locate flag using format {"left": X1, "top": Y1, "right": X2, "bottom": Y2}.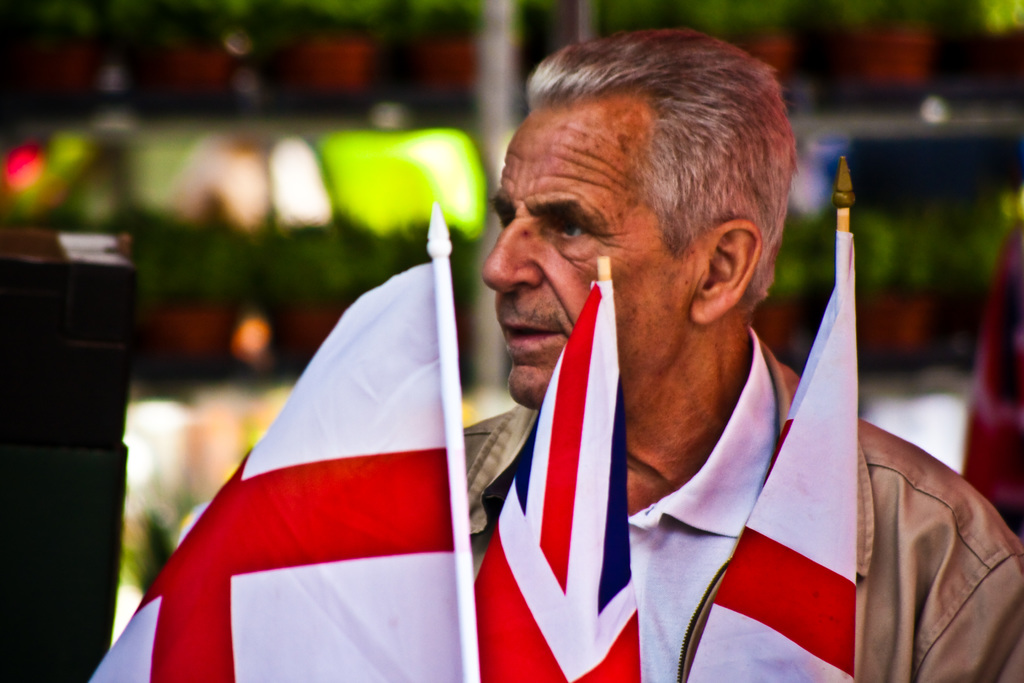
{"left": 117, "top": 236, "right": 506, "bottom": 682}.
